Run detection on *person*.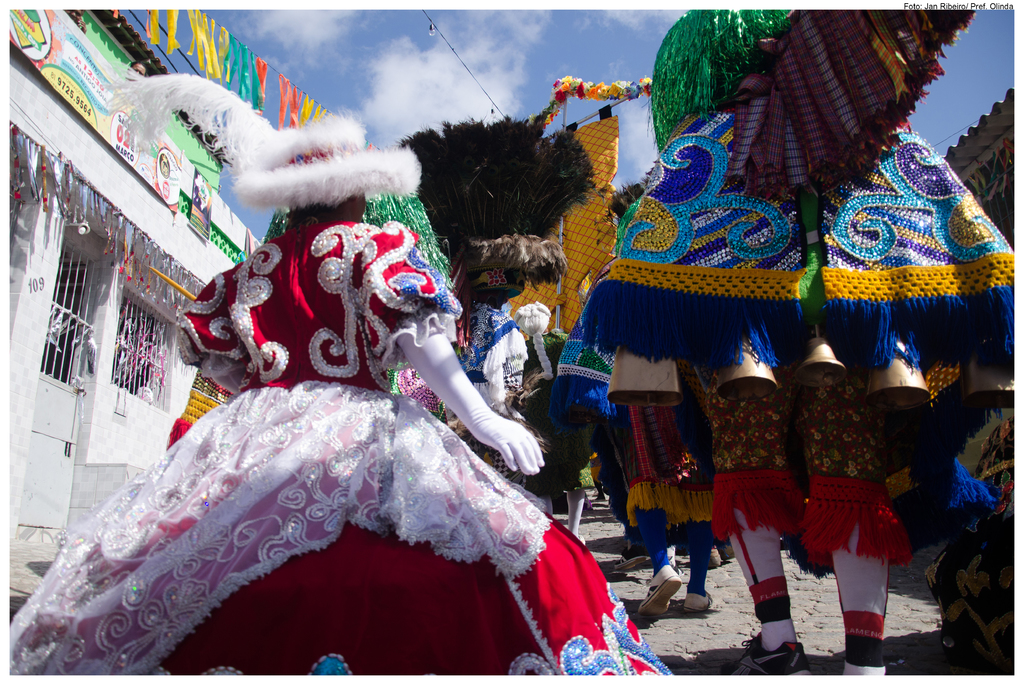
Result: crop(0, 127, 676, 684).
